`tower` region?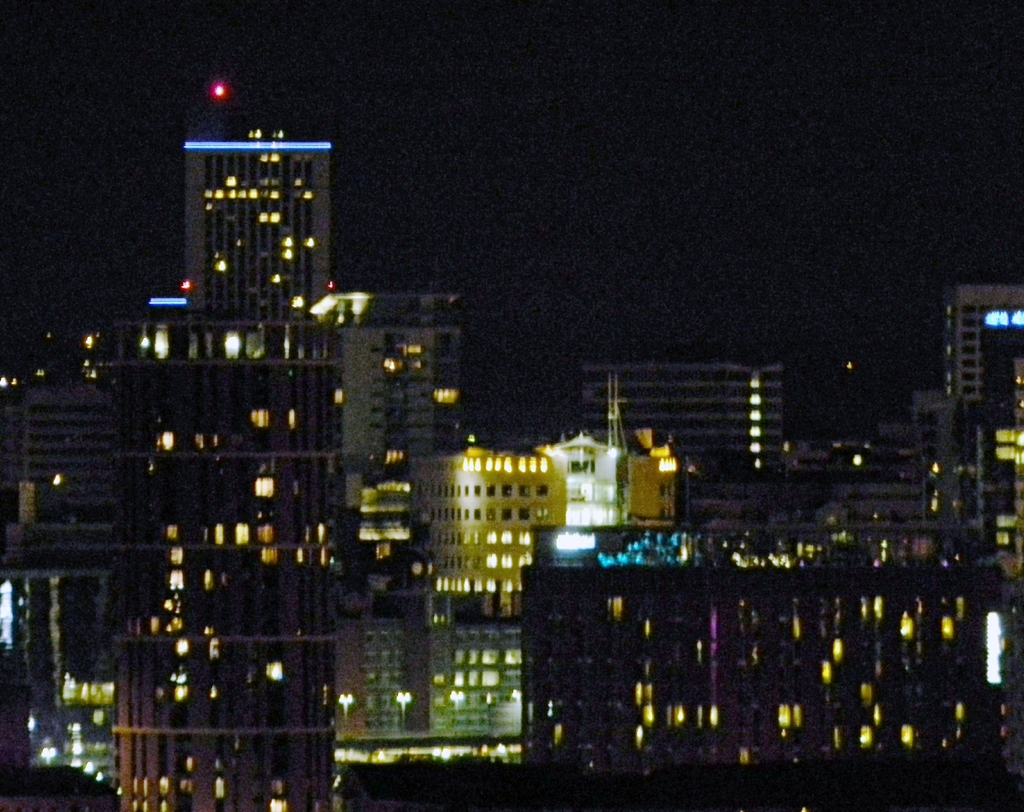
x1=98 y1=314 x2=328 y2=747
